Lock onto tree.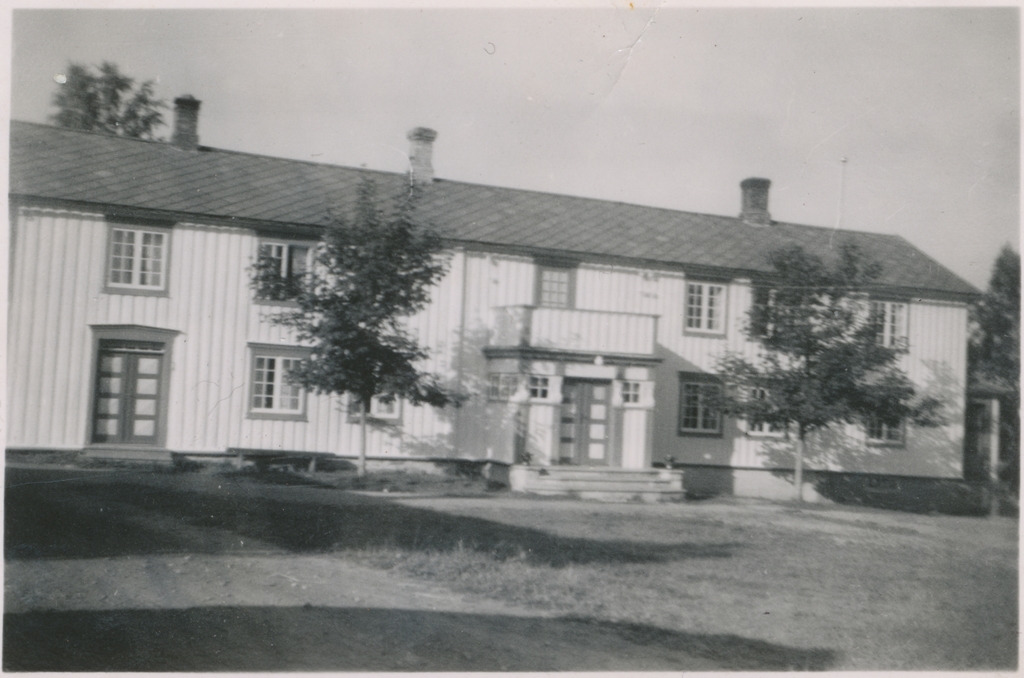
Locked: rect(963, 242, 1022, 481).
